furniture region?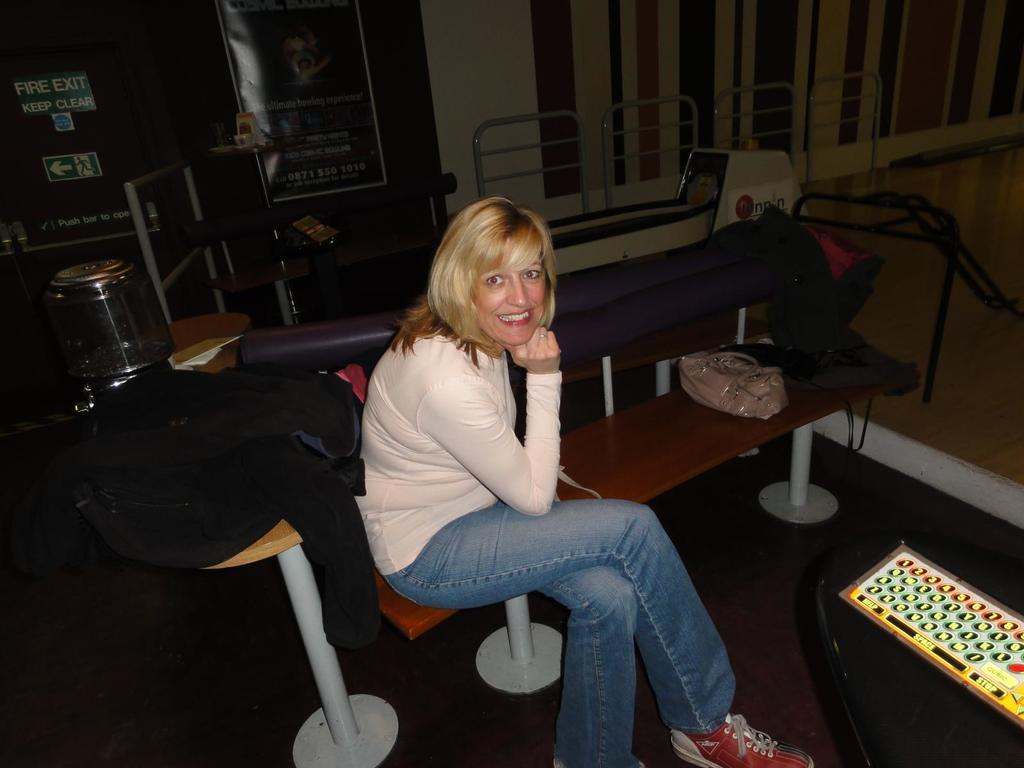
[left=164, top=315, right=249, bottom=347]
